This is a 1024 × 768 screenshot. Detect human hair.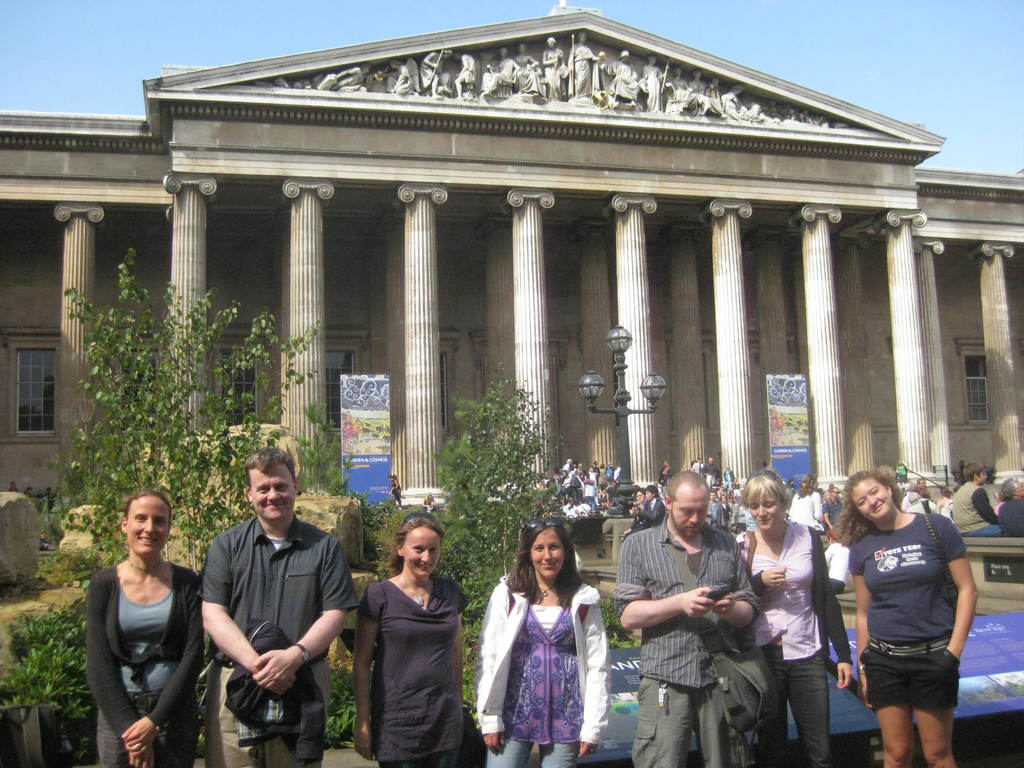
detection(396, 515, 448, 547).
